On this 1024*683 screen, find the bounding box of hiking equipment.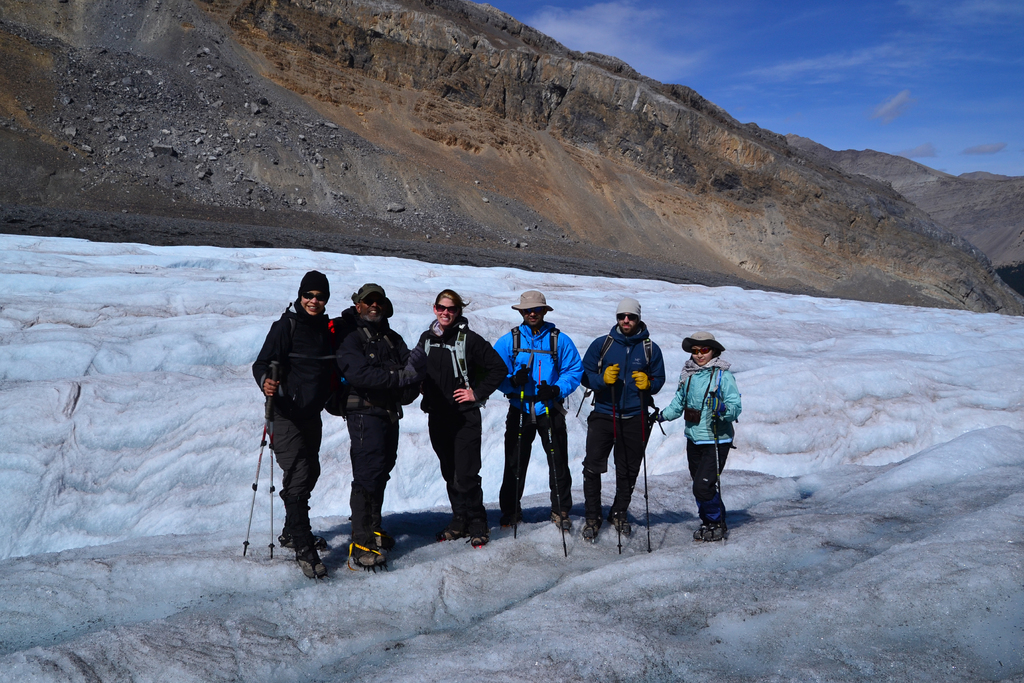
Bounding box: [317, 297, 402, 418].
